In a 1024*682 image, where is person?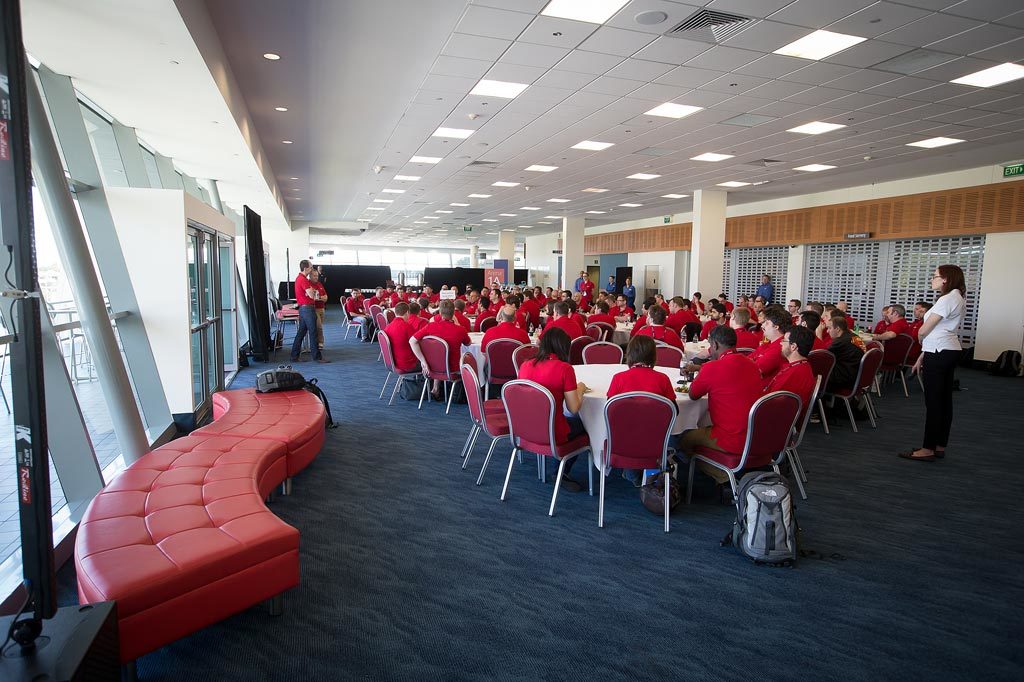
BBox(826, 313, 875, 406).
